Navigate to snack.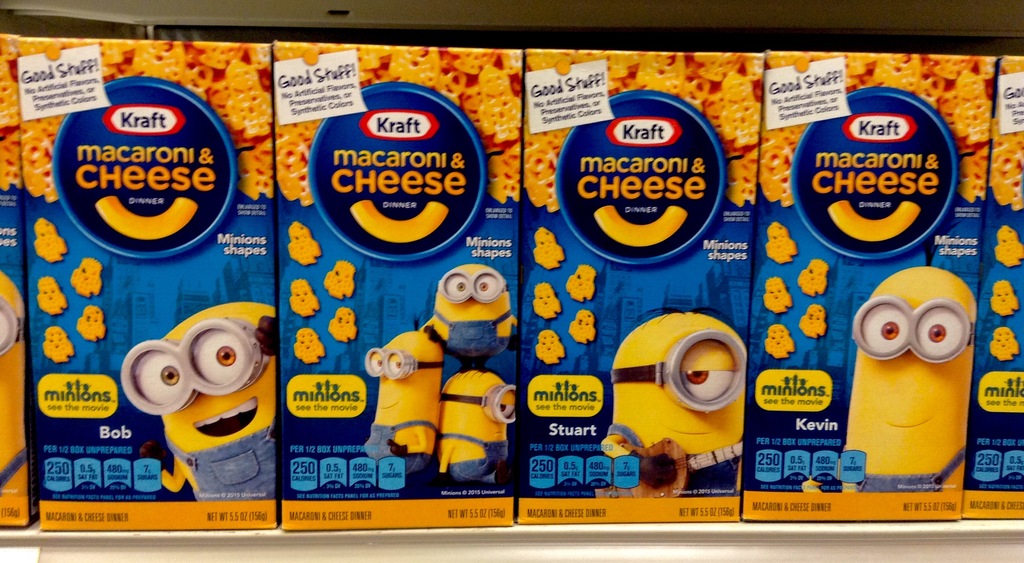
Navigation target: Rect(522, 46, 769, 210).
